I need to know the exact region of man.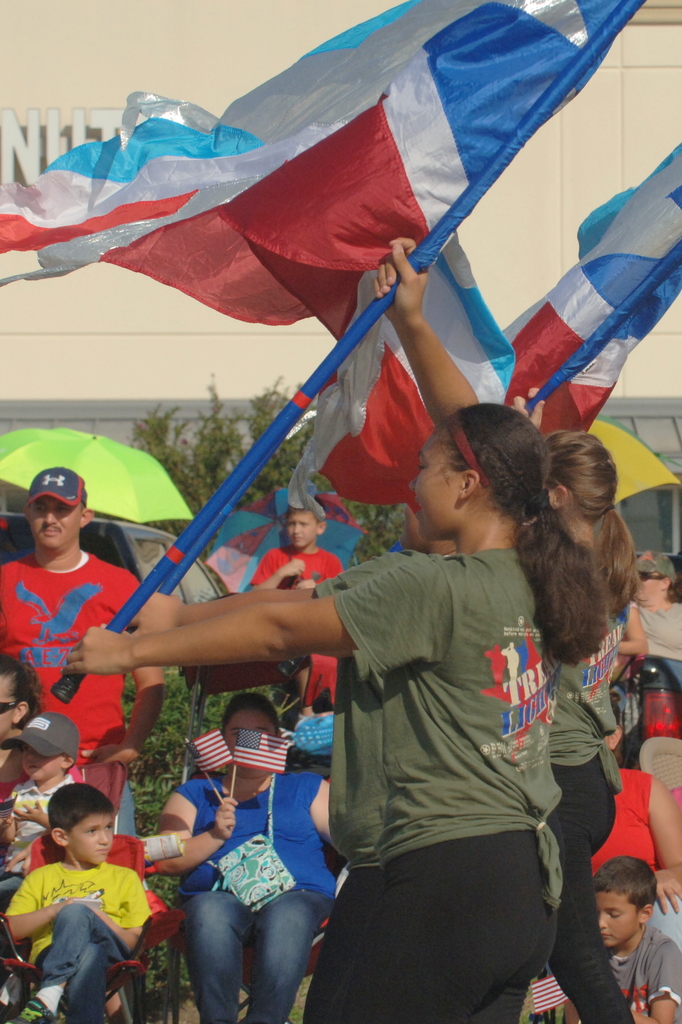
Region: {"left": 0, "top": 471, "right": 165, "bottom": 983}.
